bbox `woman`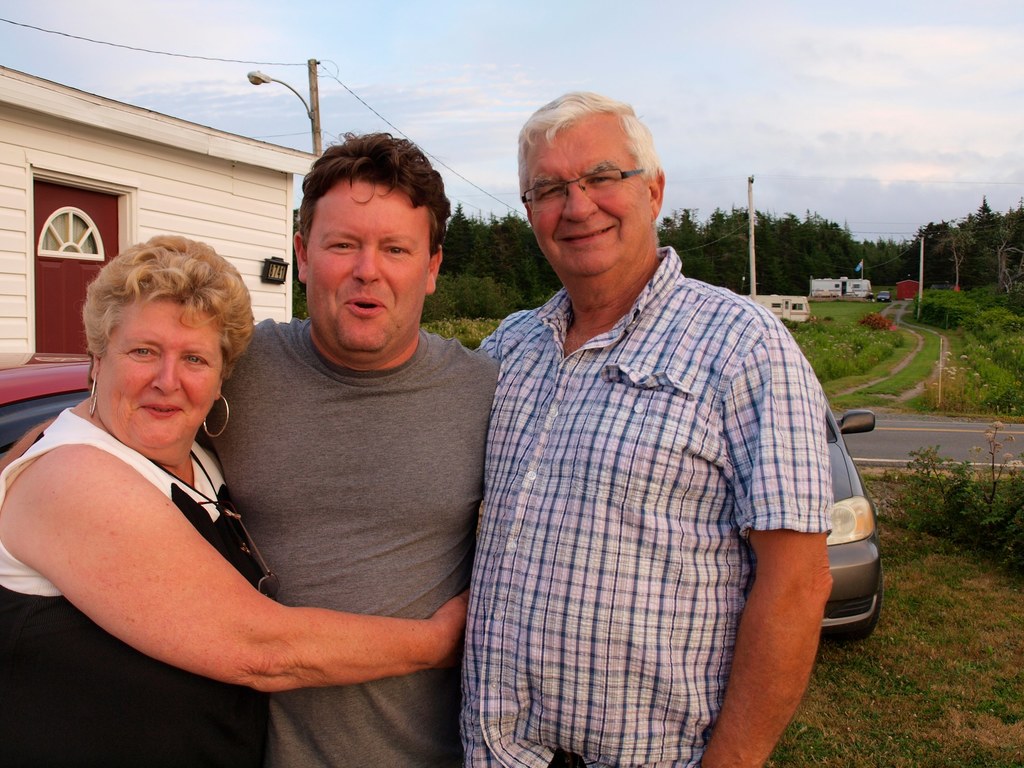
[x1=15, y1=221, x2=344, y2=735]
